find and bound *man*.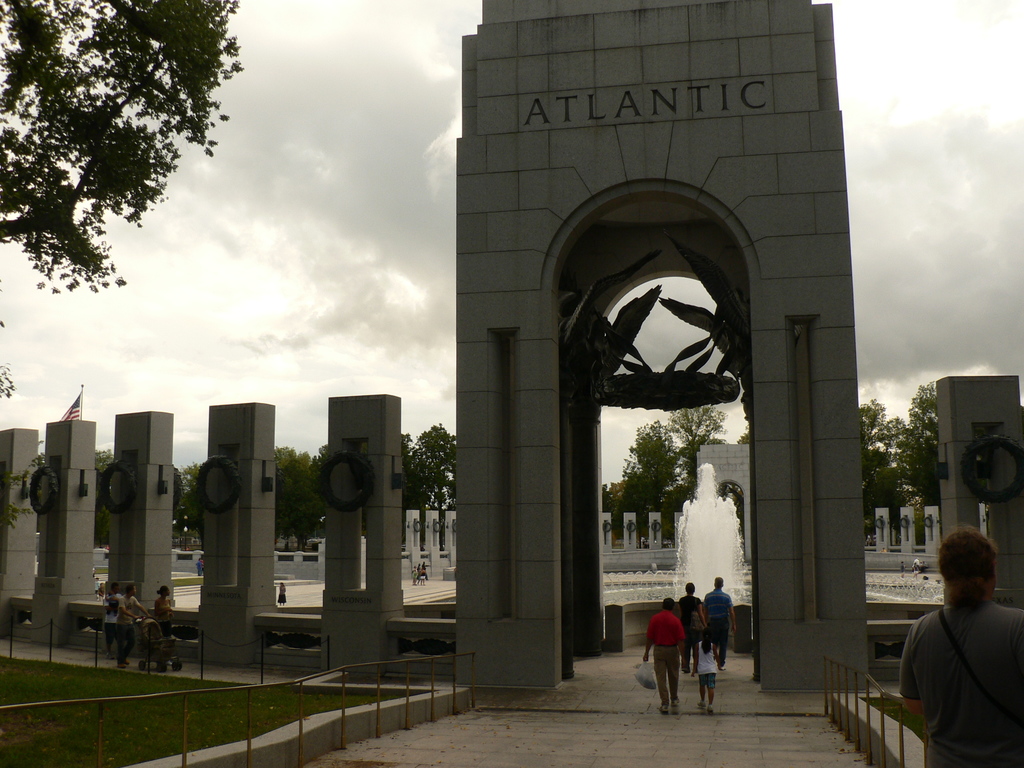
Bound: bbox=[641, 598, 704, 712].
